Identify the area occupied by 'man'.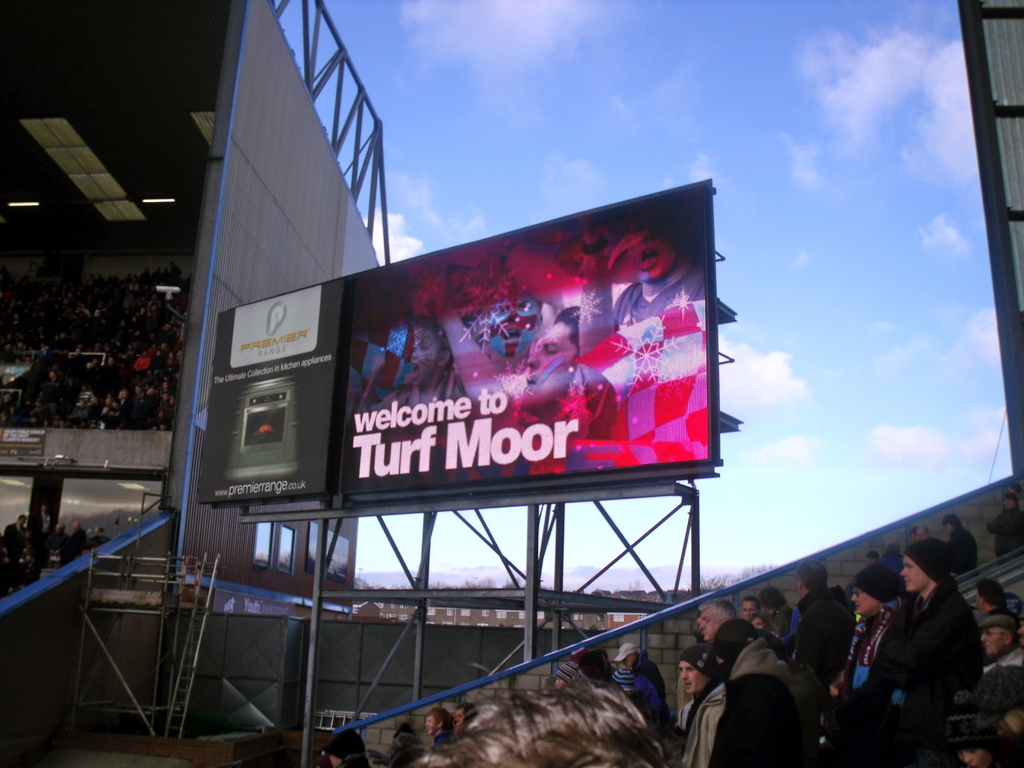
Area: <box>951,515,976,580</box>.
